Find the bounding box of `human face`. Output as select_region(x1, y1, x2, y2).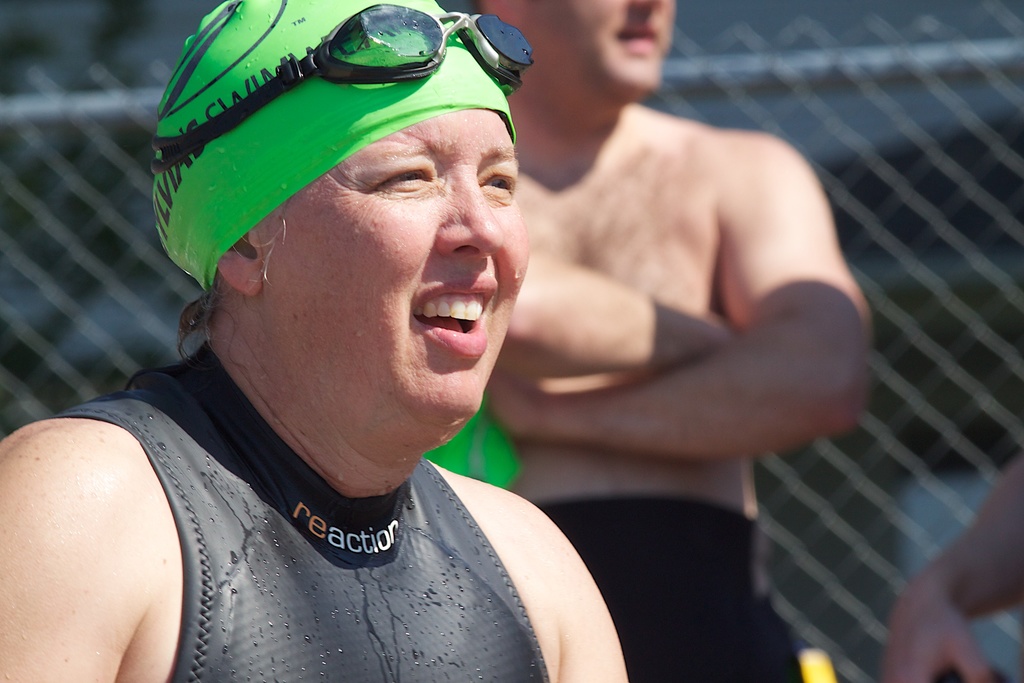
select_region(259, 108, 529, 427).
